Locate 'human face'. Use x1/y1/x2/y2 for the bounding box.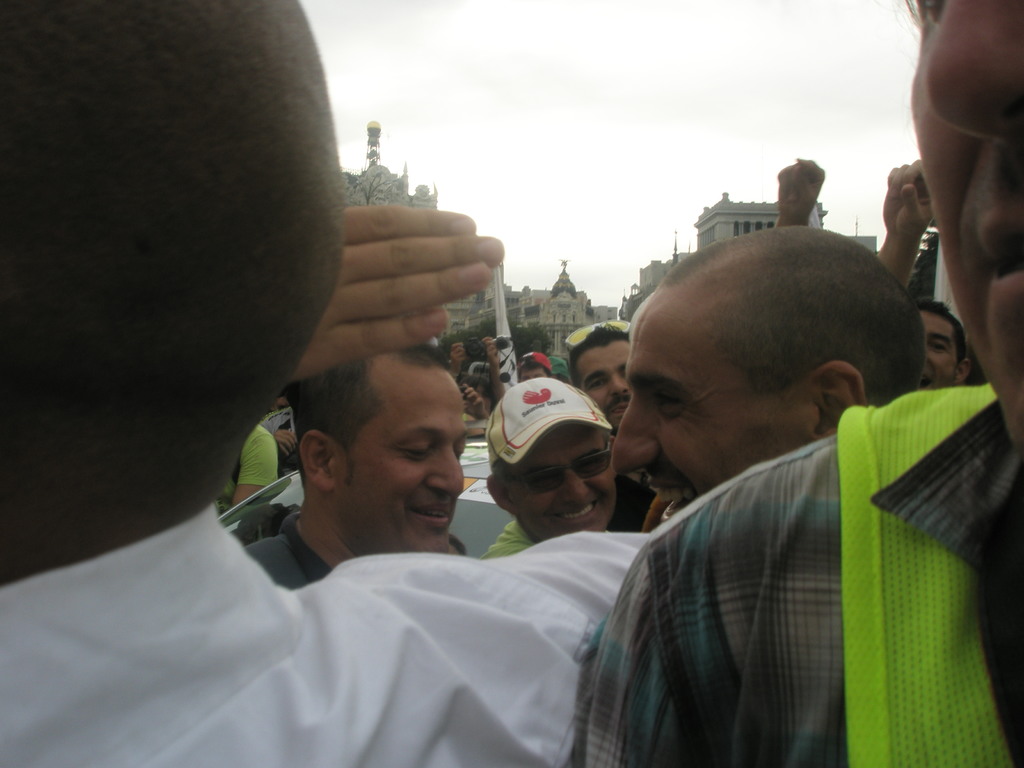
920/311/958/387.
